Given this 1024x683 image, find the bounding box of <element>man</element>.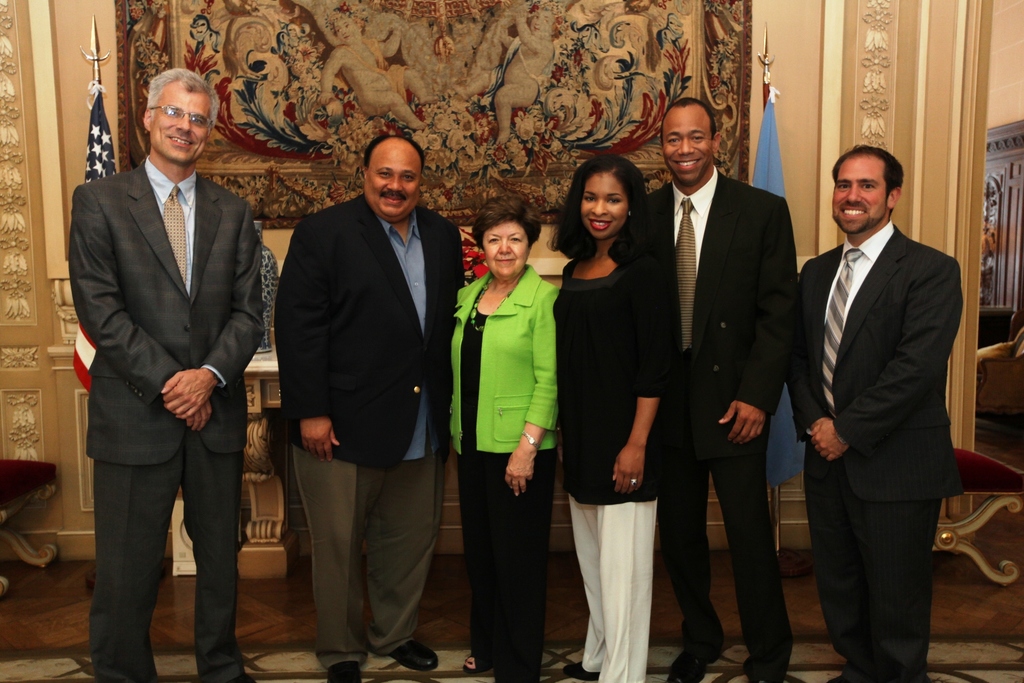
rect(262, 123, 471, 662).
